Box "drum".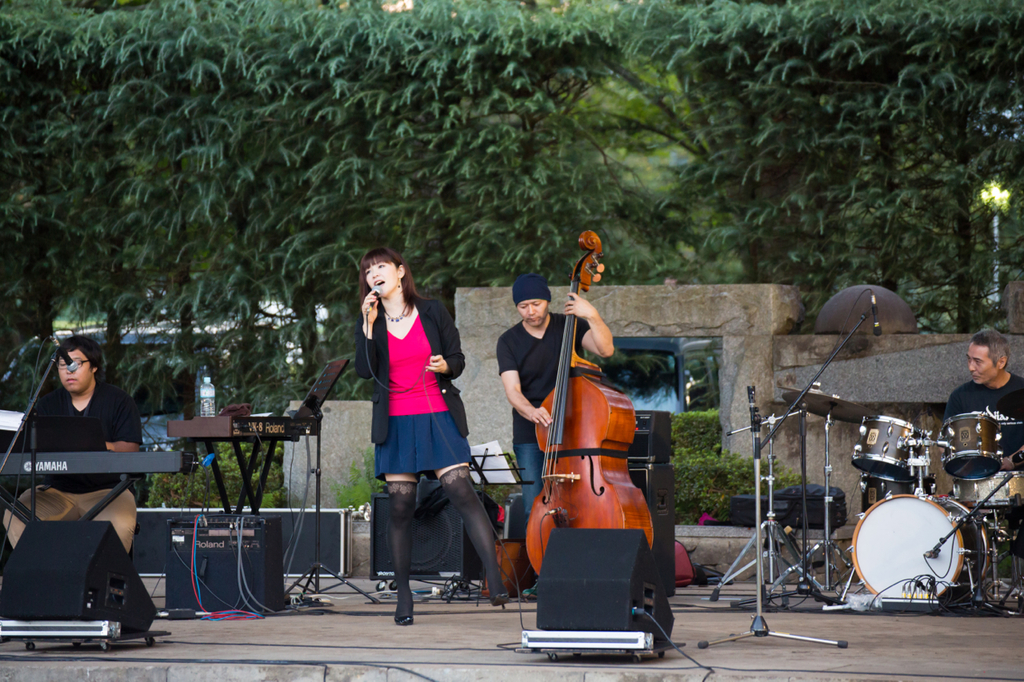
(left=943, top=409, right=1008, bottom=489).
